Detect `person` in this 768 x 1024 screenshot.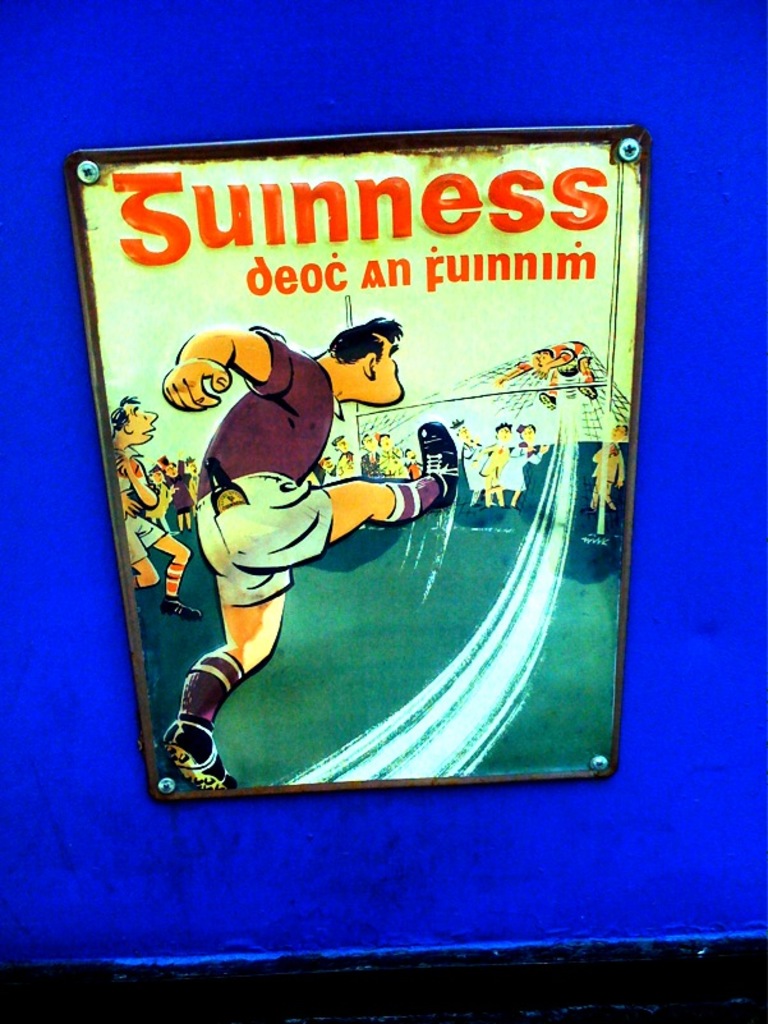
Detection: [578,427,626,511].
